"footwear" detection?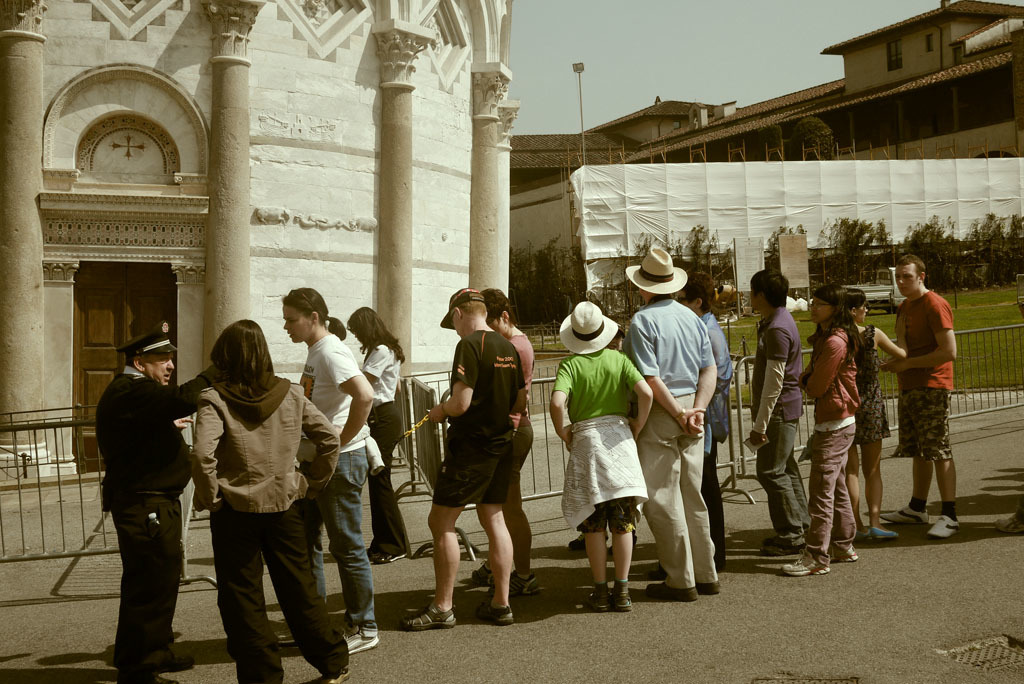
(left=399, top=603, right=455, bottom=628)
